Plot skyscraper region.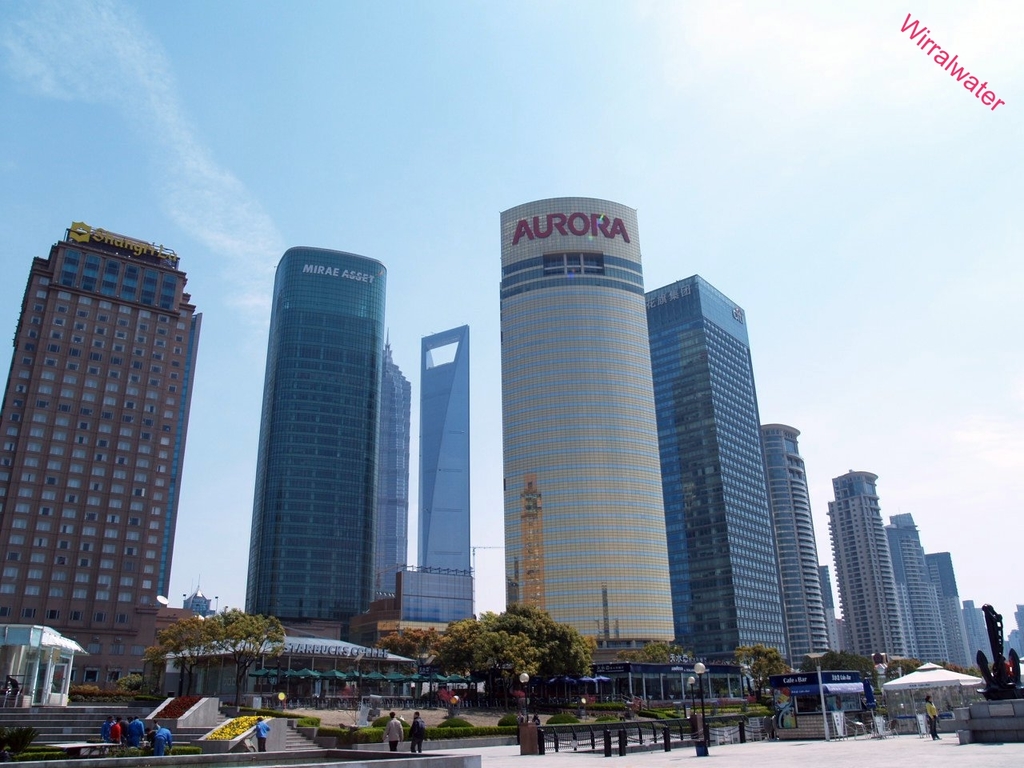
Plotted at region(818, 474, 910, 664).
